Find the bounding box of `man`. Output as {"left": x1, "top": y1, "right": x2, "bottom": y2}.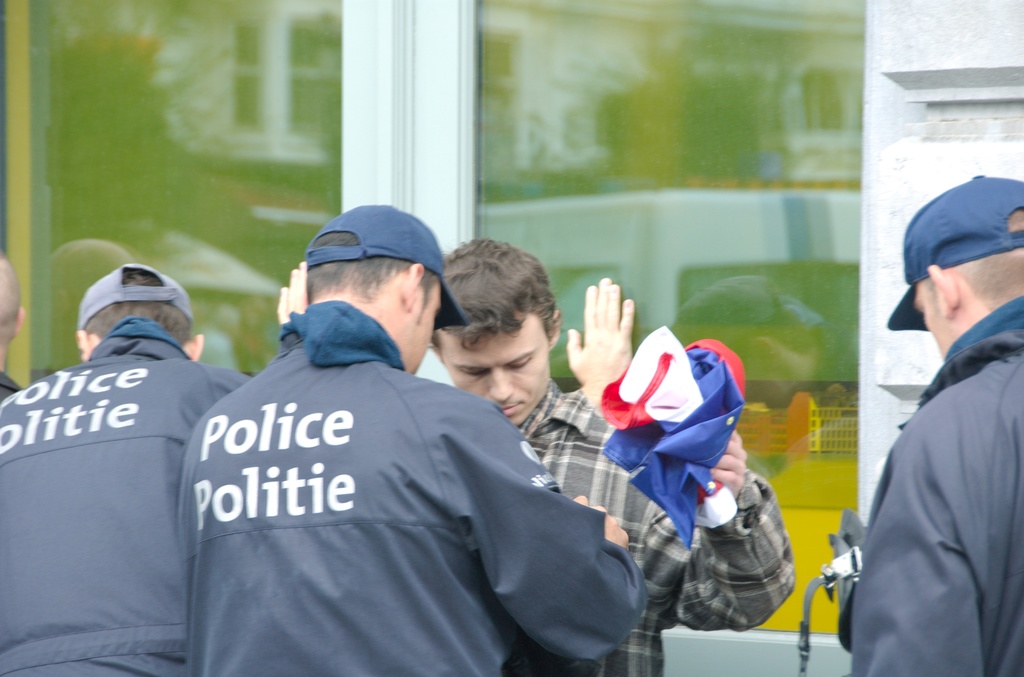
{"left": 176, "top": 200, "right": 651, "bottom": 676}.
